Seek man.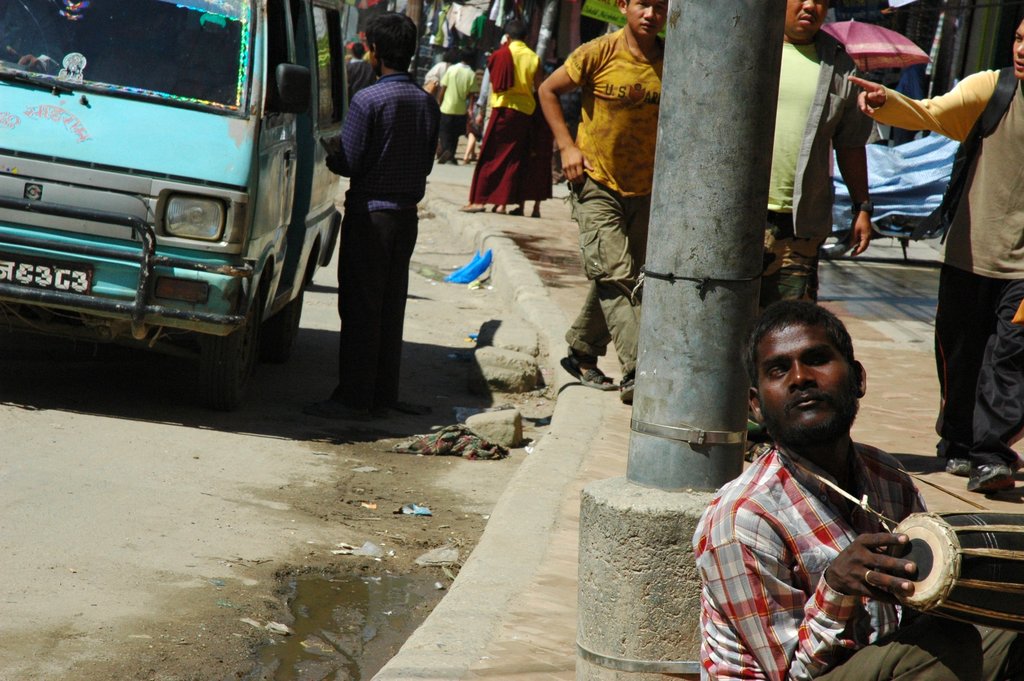
BBox(847, 12, 1023, 492).
